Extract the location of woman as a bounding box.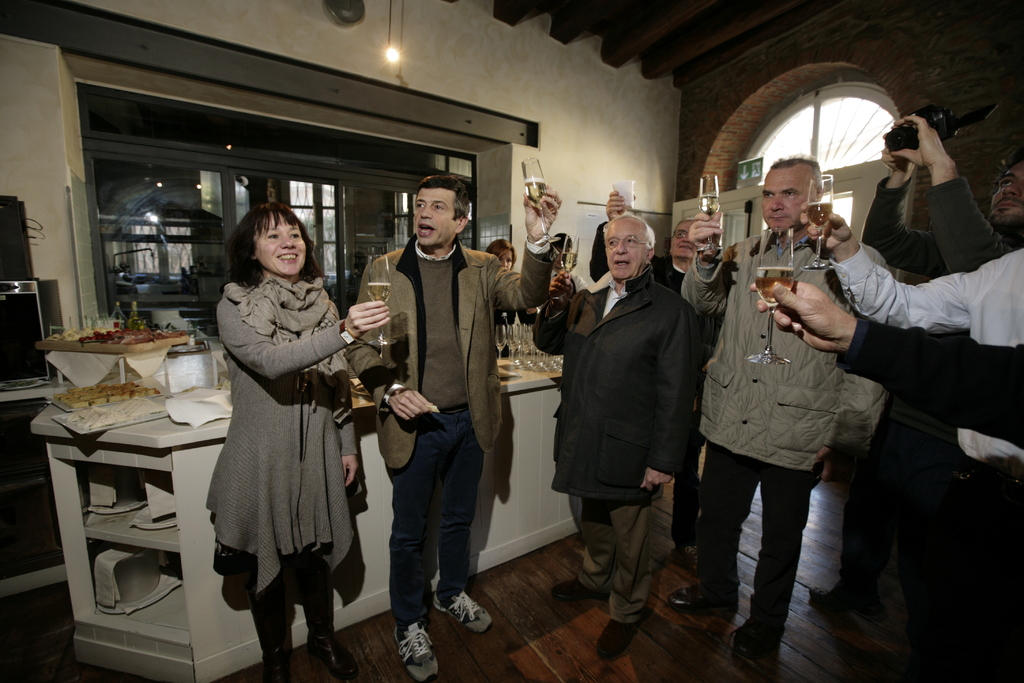
region(194, 193, 358, 664).
